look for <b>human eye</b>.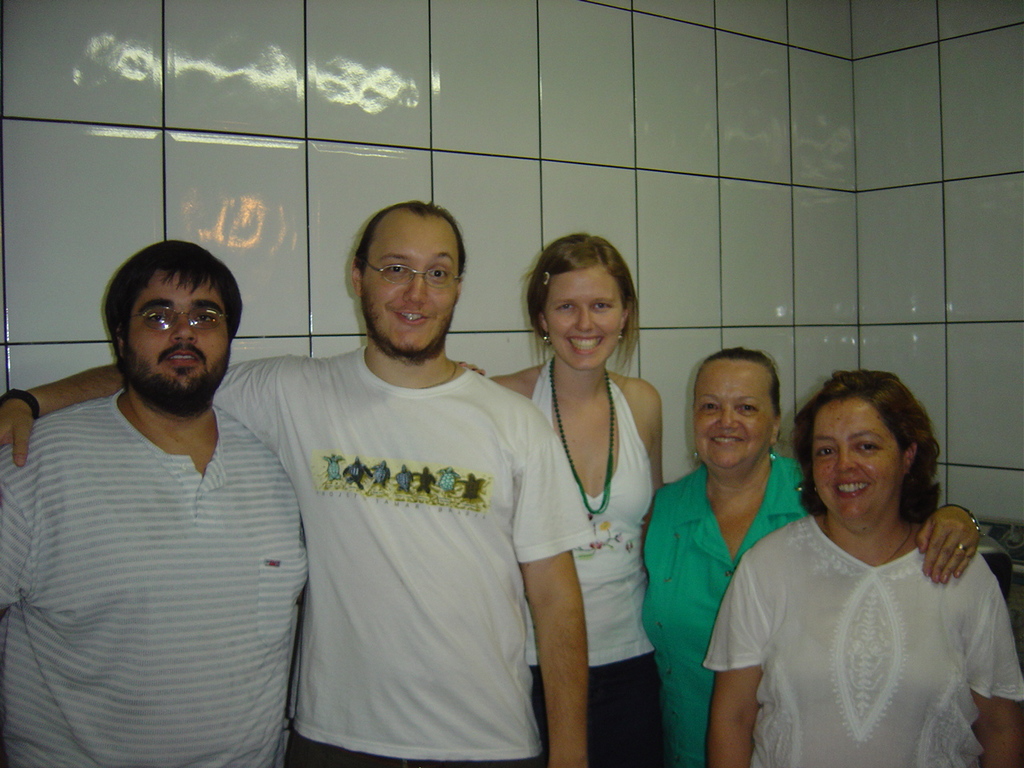
Found: region(382, 259, 408, 278).
